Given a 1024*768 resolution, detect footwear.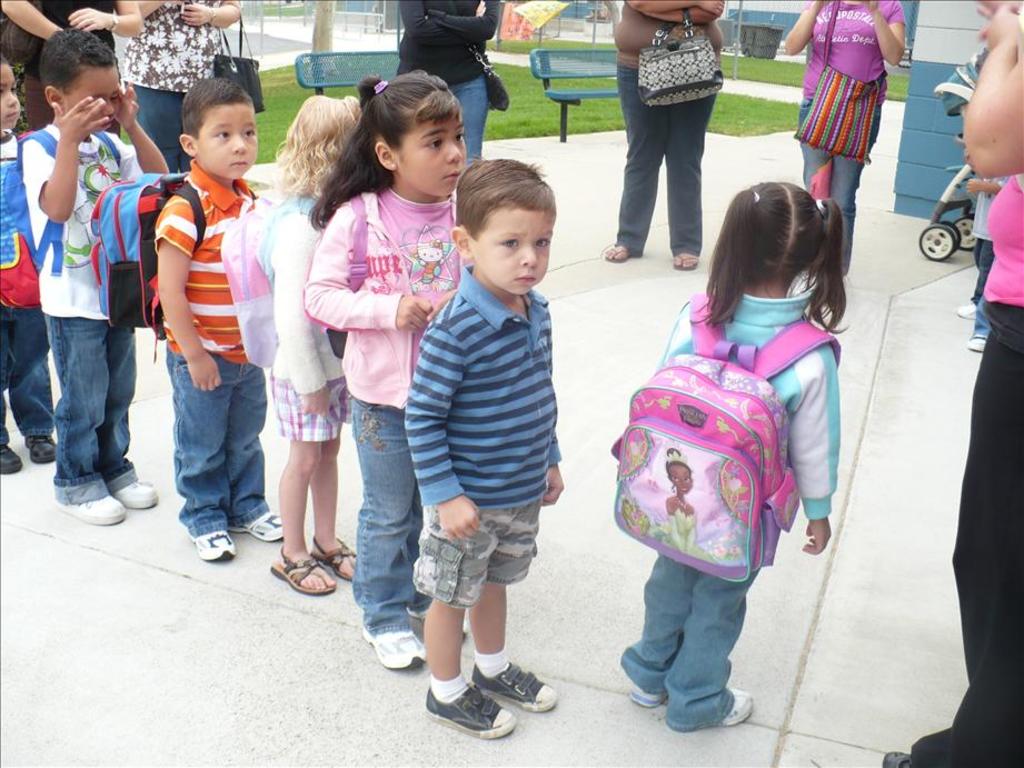
(left=27, top=431, right=61, bottom=460).
